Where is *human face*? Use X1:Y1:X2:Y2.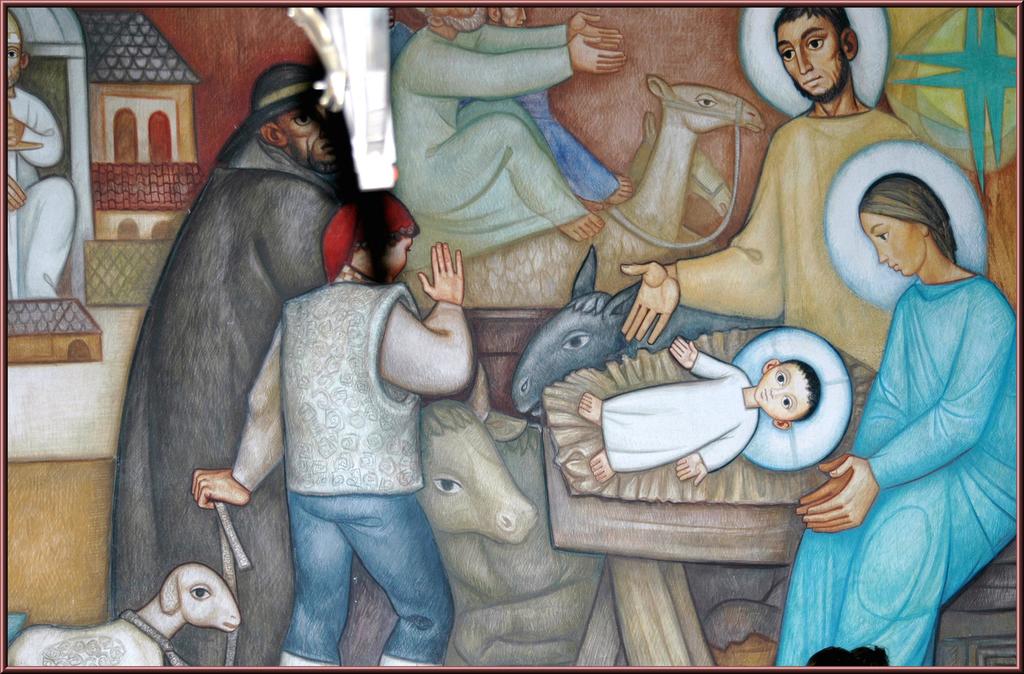
433:4:486:24.
